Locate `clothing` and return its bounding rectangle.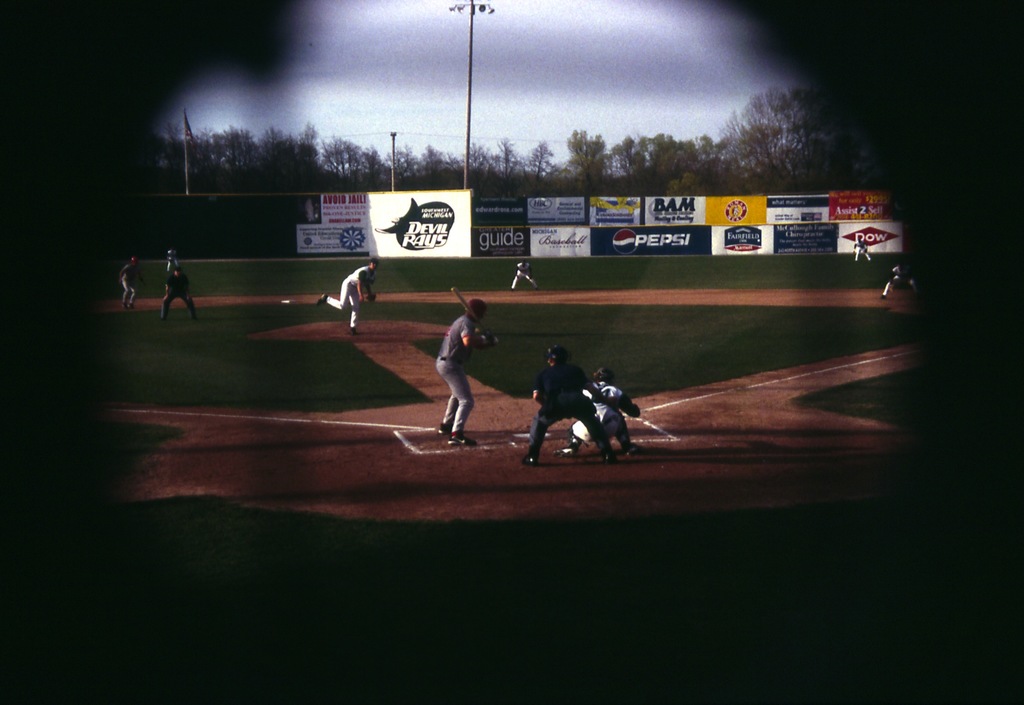
[left=117, top=265, right=140, bottom=305].
